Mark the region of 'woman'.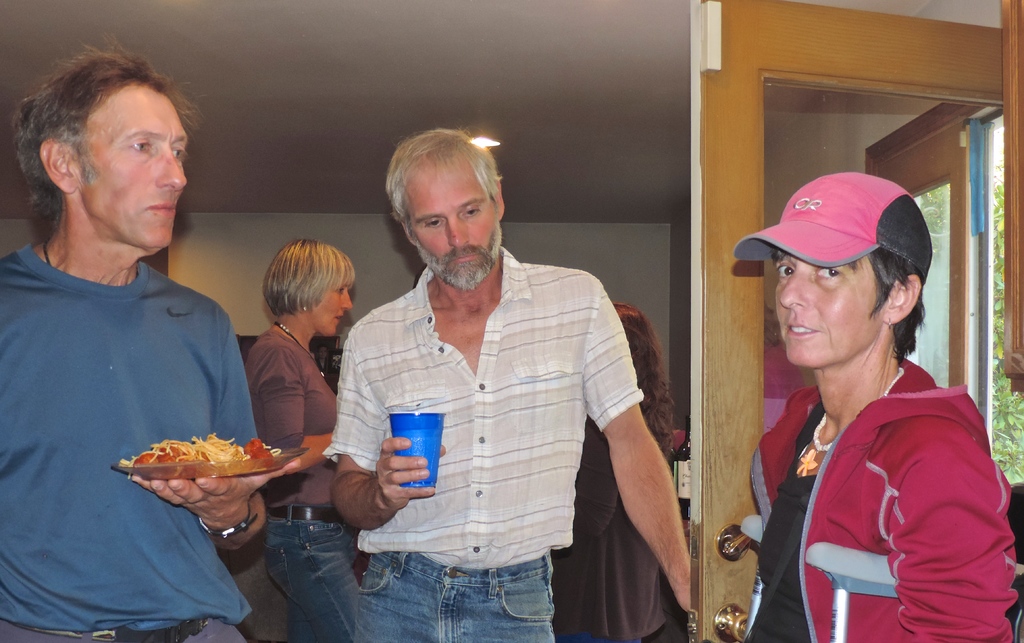
Region: [x1=550, y1=293, x2=708, y2=642].
